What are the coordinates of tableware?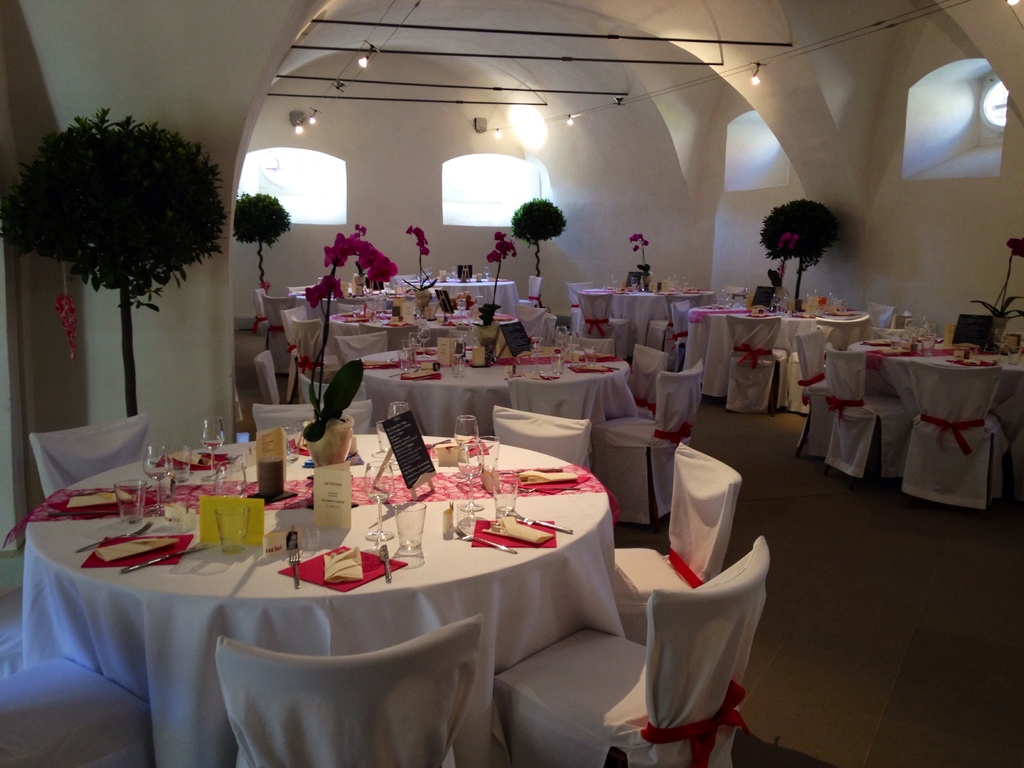
364:458:394:541.
